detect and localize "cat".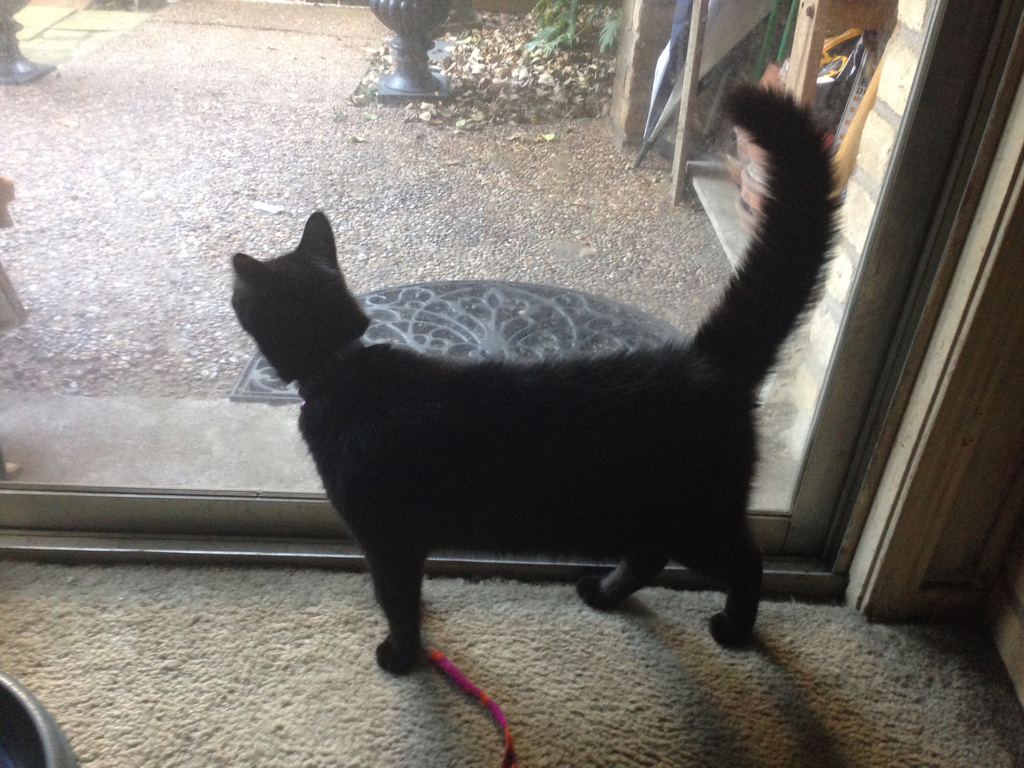
Localized at box=[233, 76, 848, 676].
